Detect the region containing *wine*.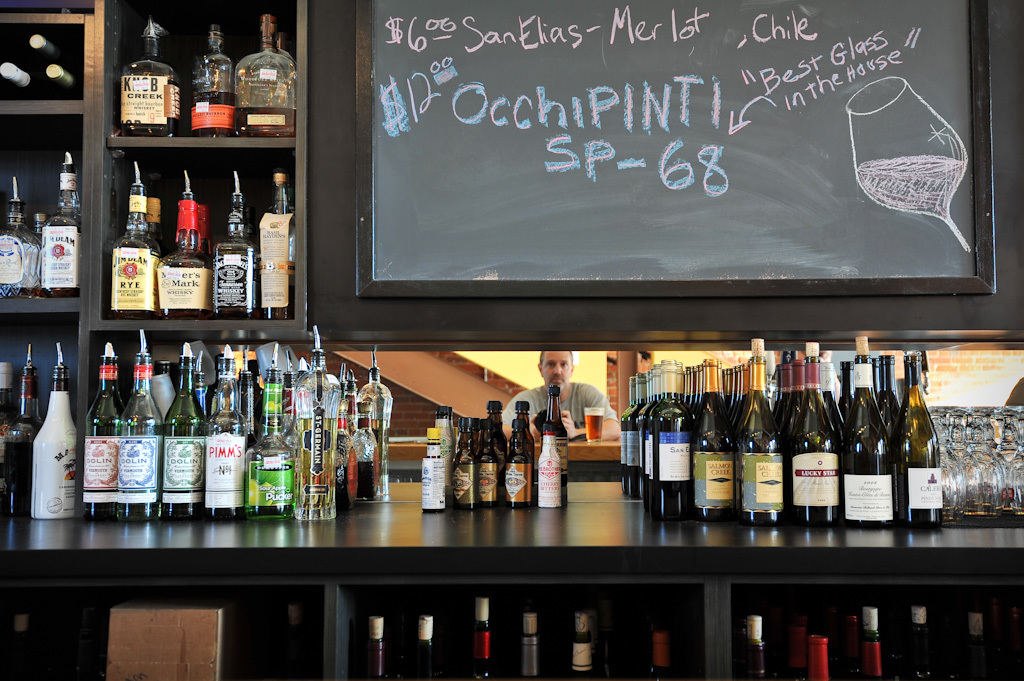
l=832, t=323, r=899, b=533.
